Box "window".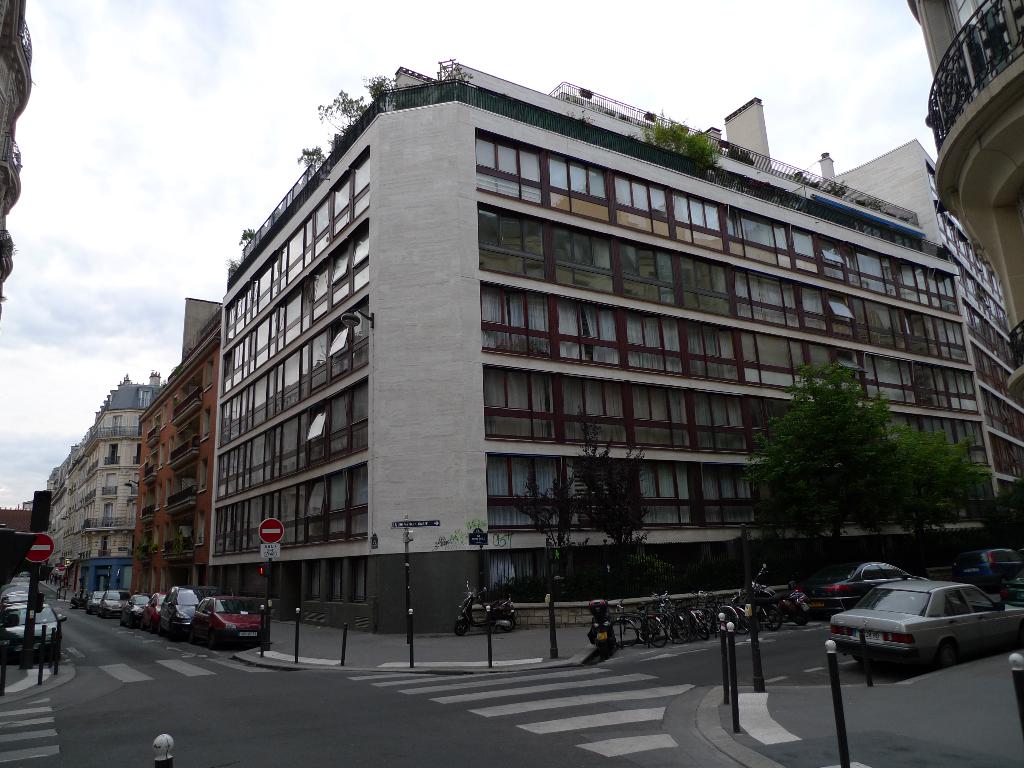
x1=627 y1=375 x2=680 y2=447.
